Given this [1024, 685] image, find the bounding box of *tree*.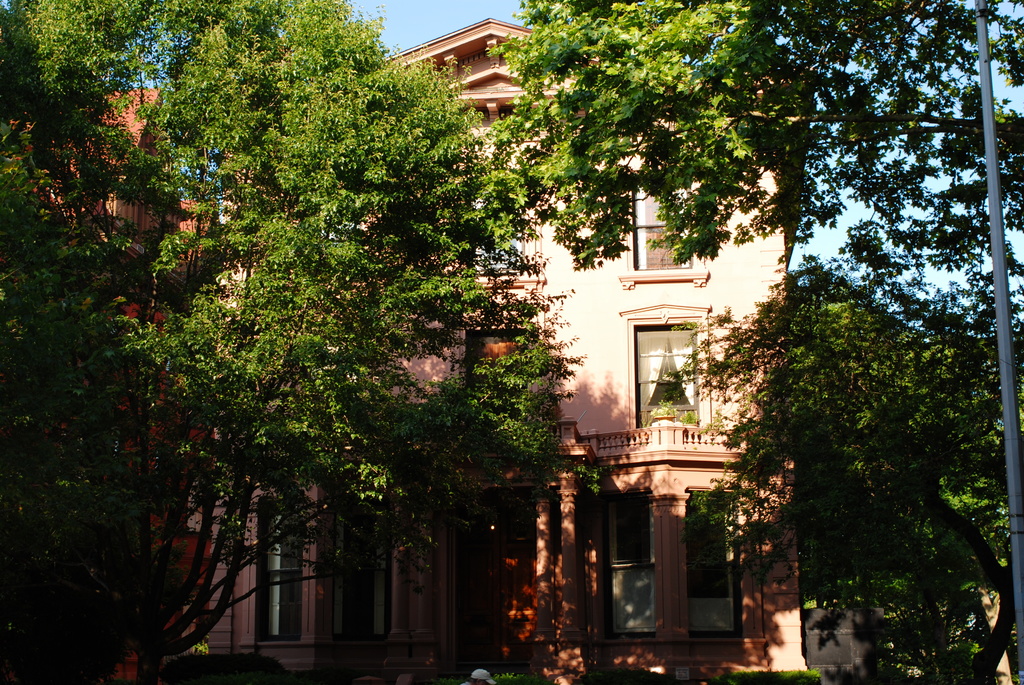
rect(0, 138, 122, 648).
